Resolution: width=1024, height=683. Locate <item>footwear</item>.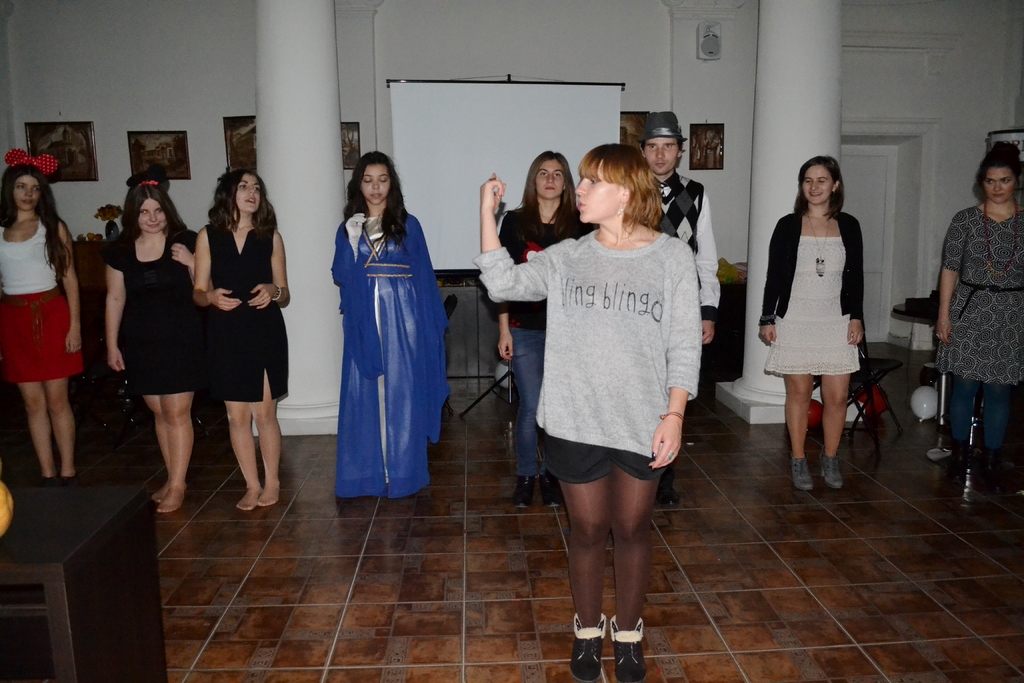
(820,448,845,493).
